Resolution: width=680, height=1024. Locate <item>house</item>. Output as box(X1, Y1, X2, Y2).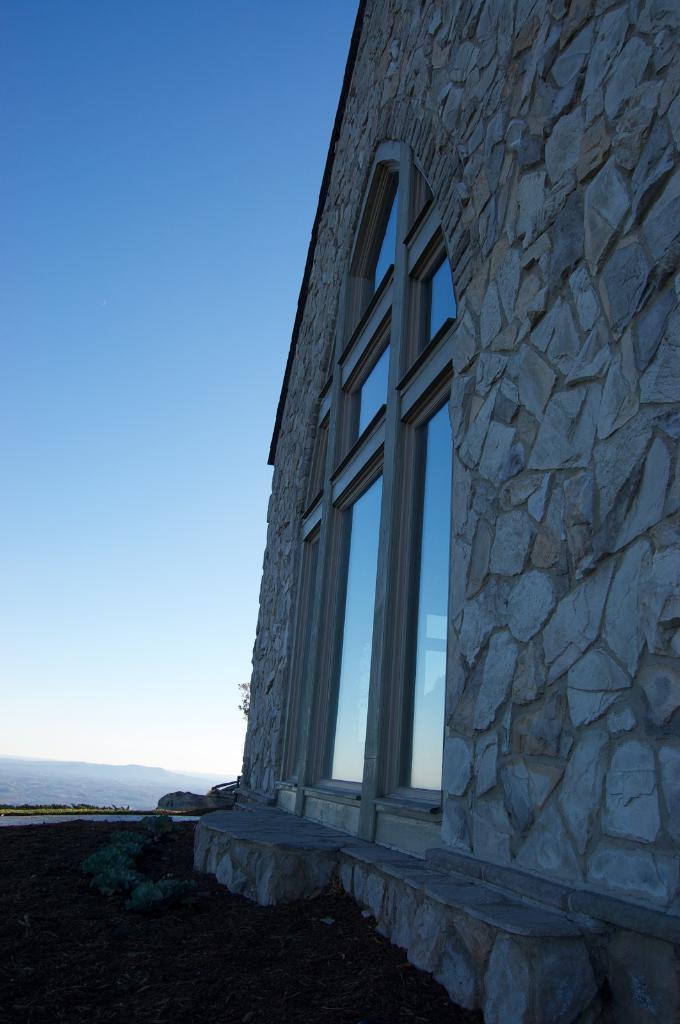
box(193, 0, 679, 1023).
